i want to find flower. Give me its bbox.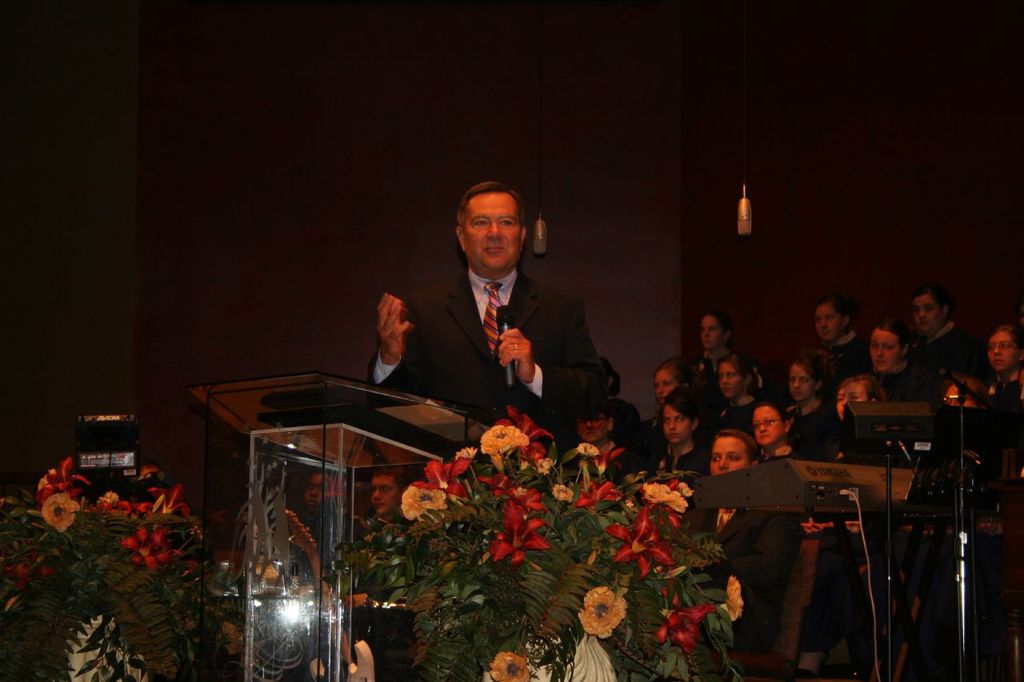
left=576, top=439, right=599, bottom=454.
